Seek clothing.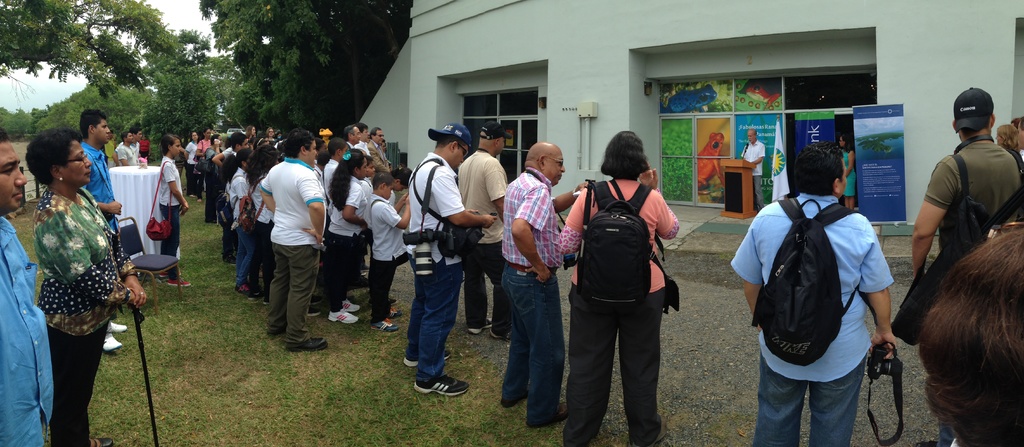
bbox(725, 197, 899, 379).
